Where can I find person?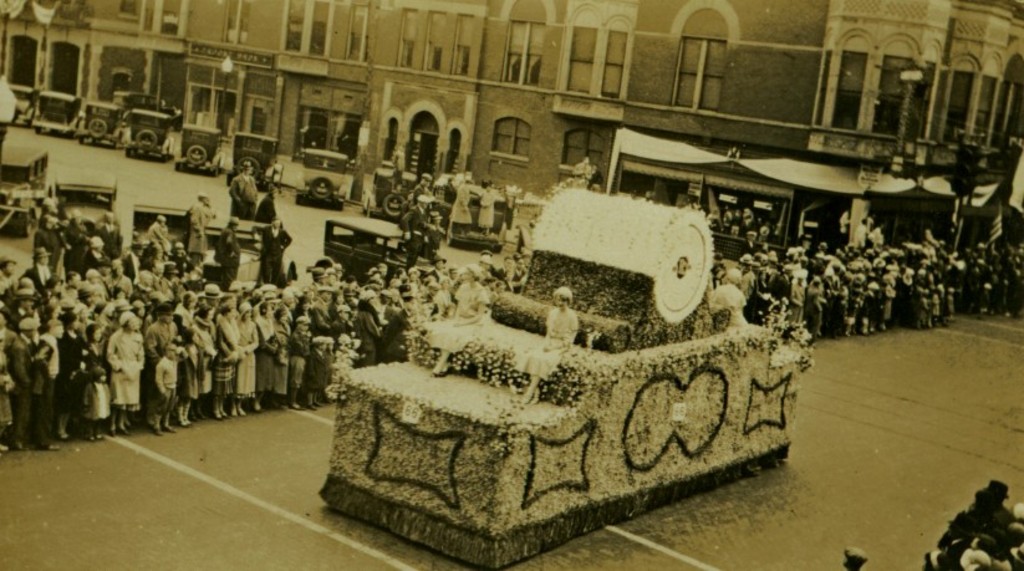
You can find it at (839,547,868,570).
